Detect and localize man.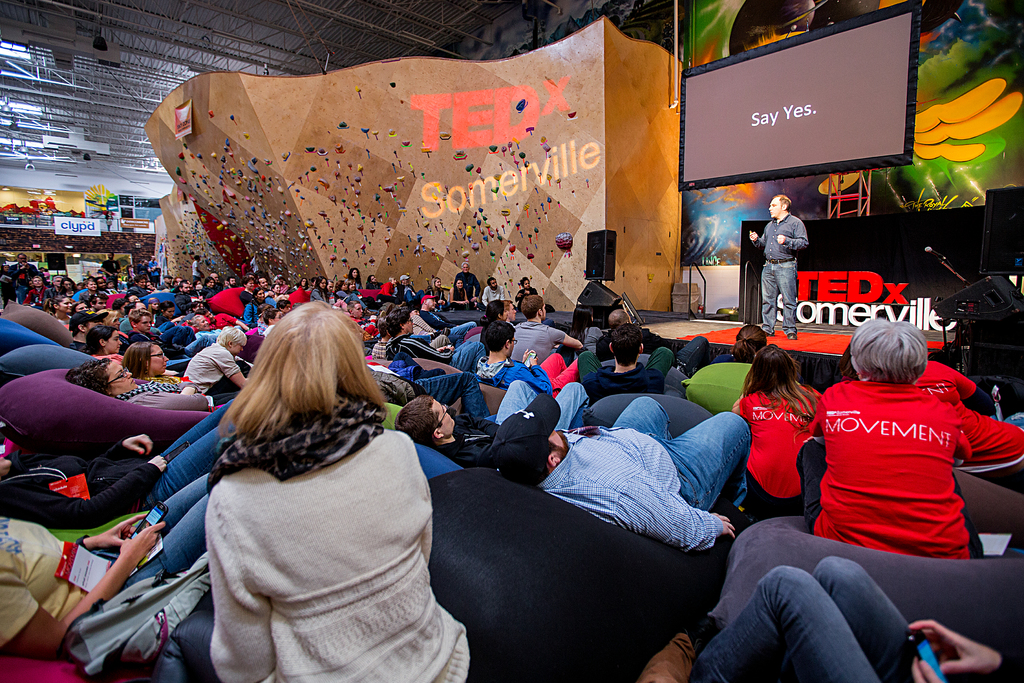
Localized at [x1=70, y1=313, x2=104, y2=343].
